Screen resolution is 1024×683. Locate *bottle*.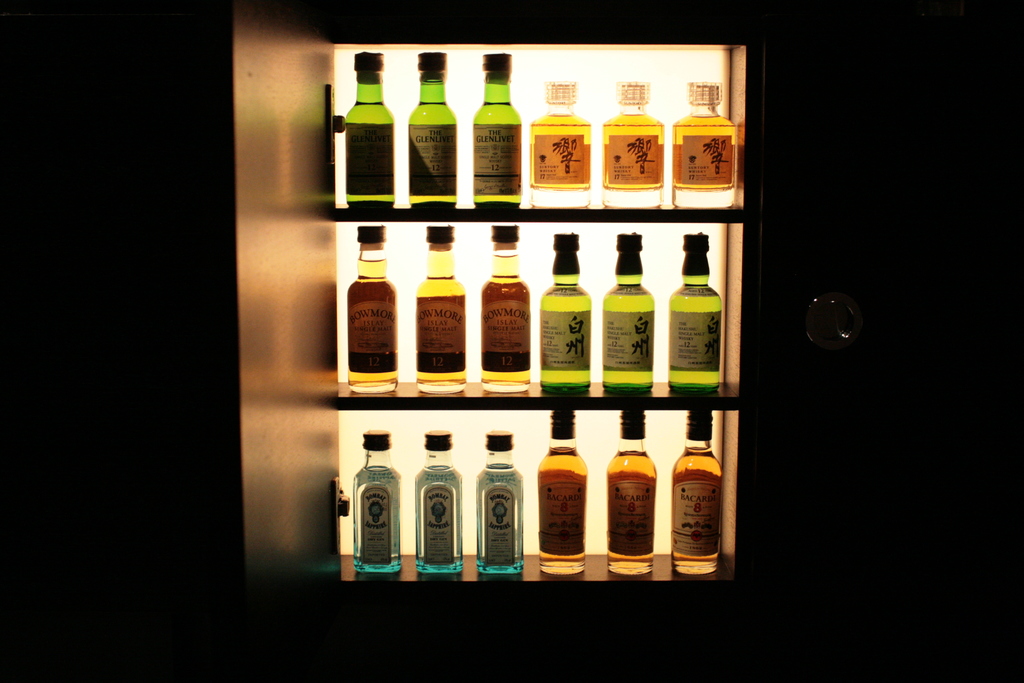
BBox(604, 76, 668, 208).
